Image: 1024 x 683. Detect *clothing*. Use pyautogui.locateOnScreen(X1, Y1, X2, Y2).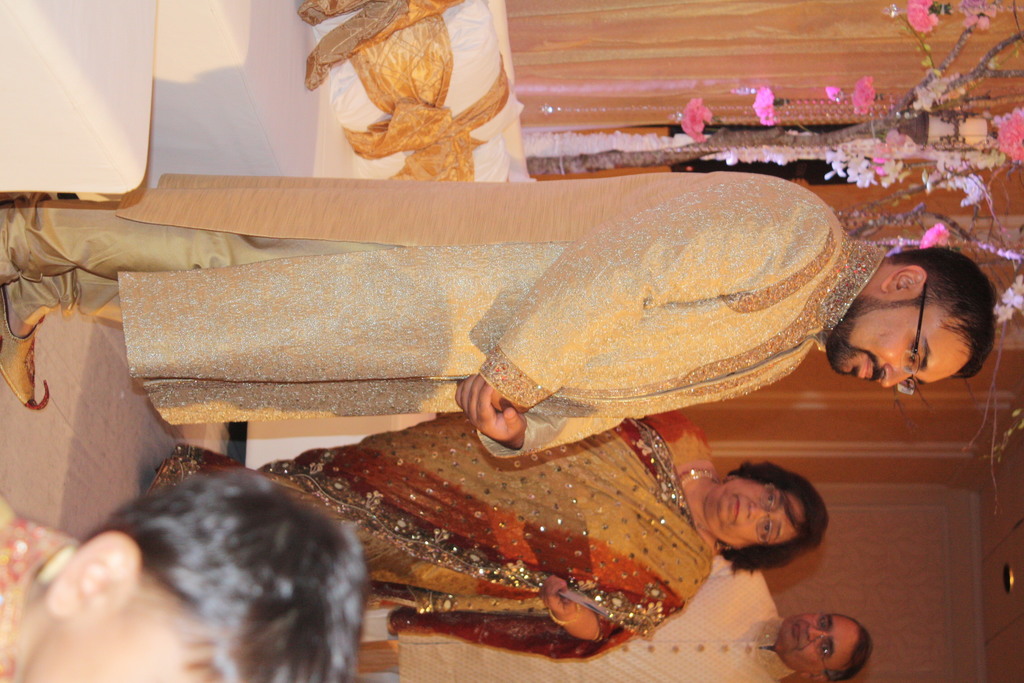
pyautogui.locateOnScreen(0, 493, 75, 682).
